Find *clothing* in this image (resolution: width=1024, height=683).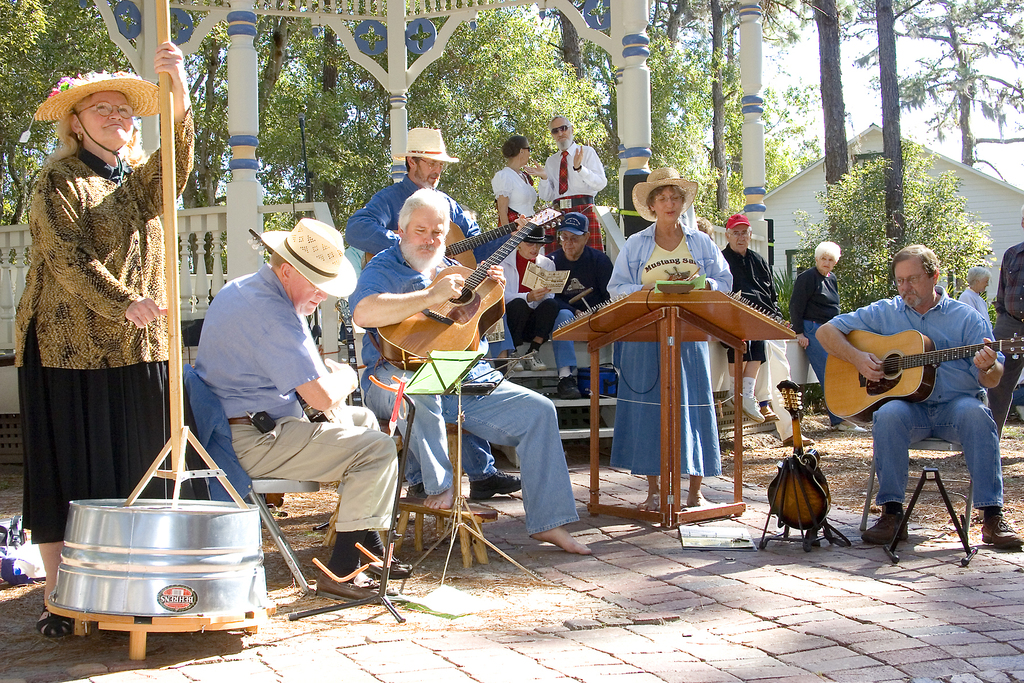
bbox=(12, 105, 202, 543).
